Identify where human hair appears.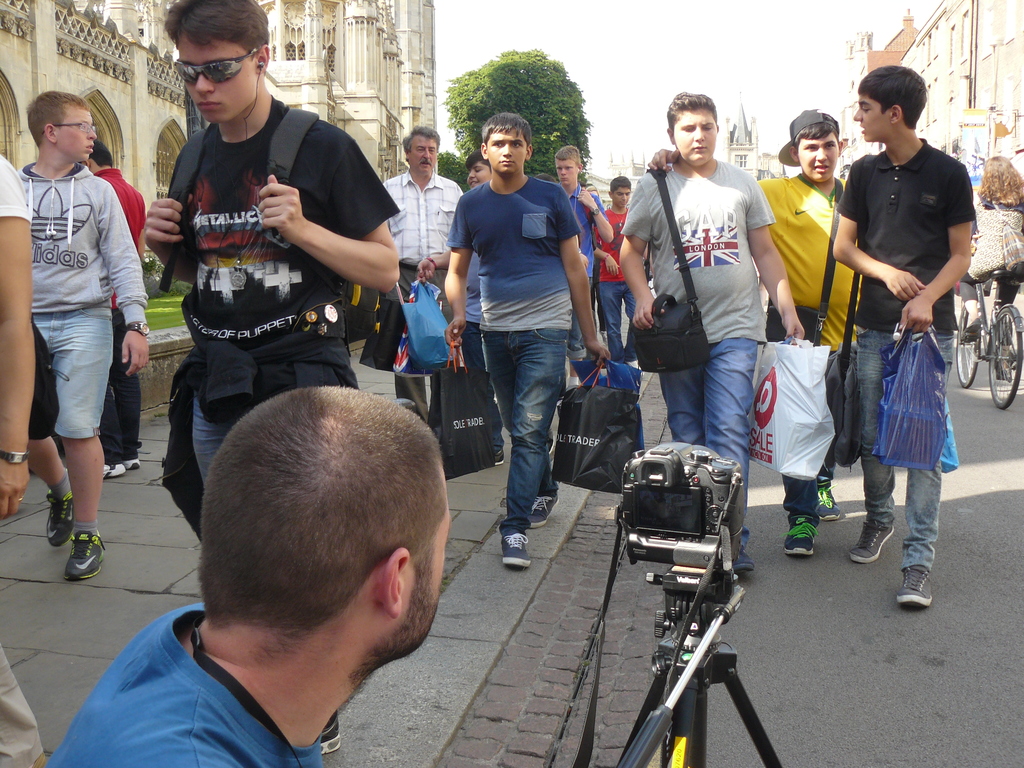
Appears at bbox=[93, 139, 112, 169].
